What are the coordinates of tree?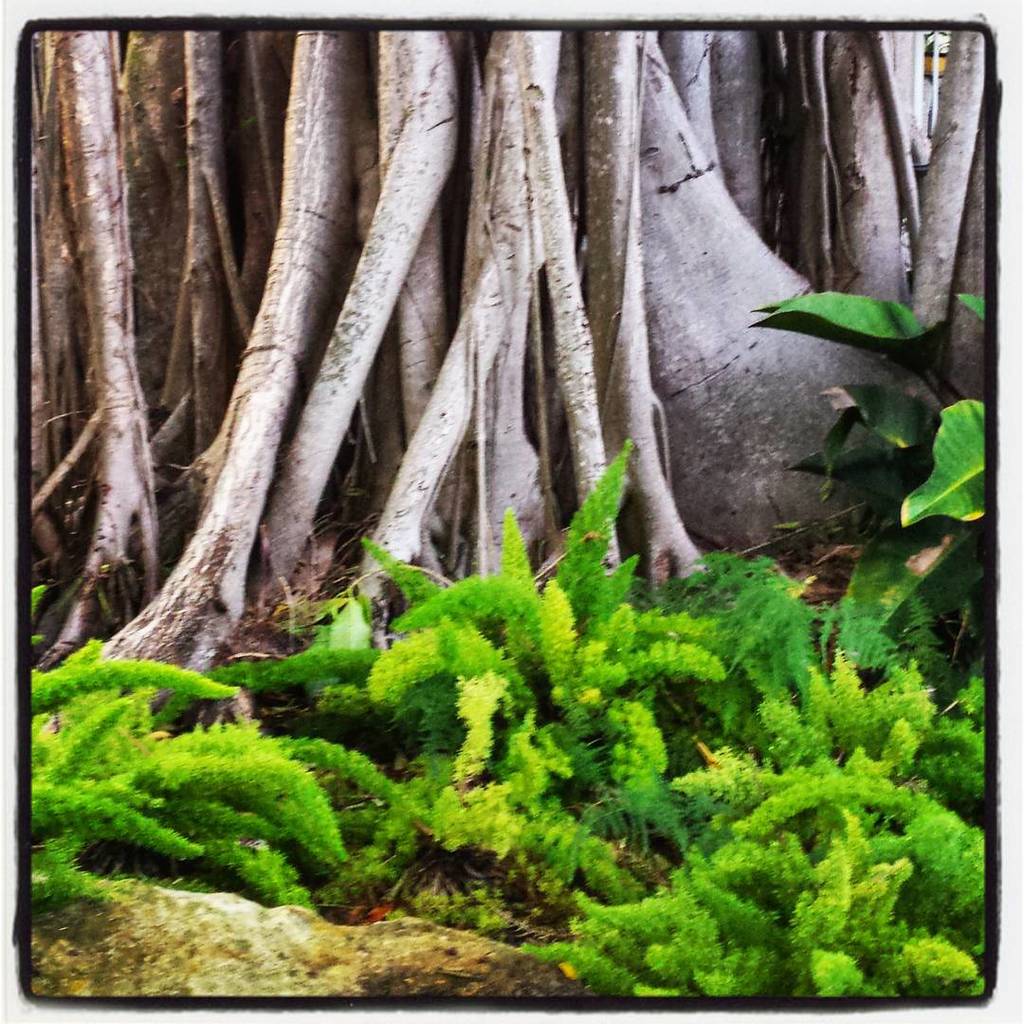
Rect(21, 30, 989, 741).
